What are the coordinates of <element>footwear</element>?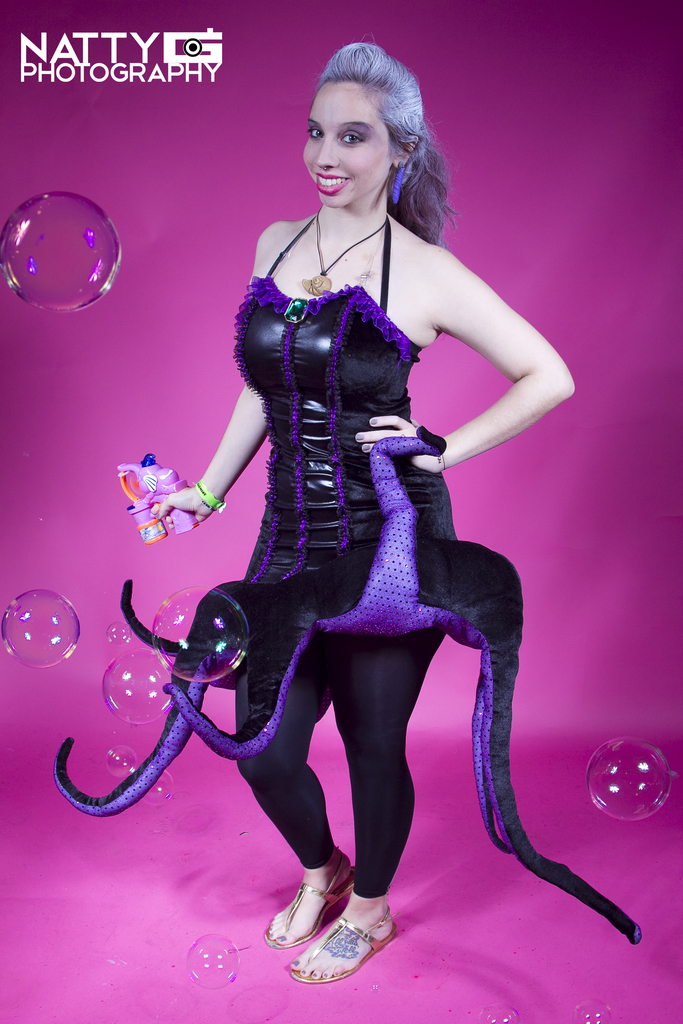
260,865,354,949.
